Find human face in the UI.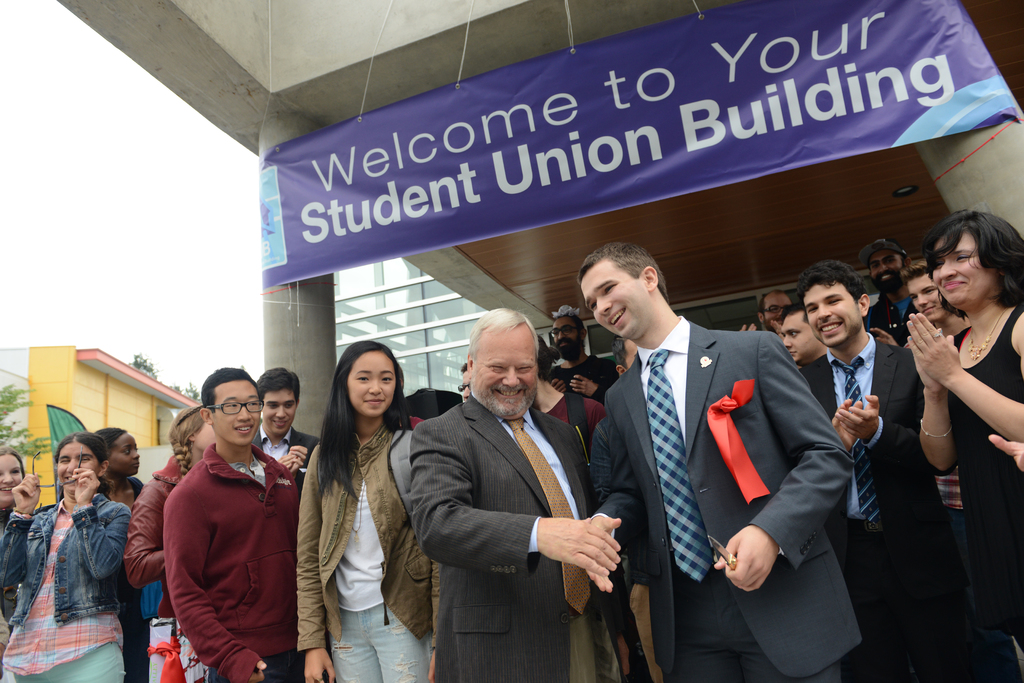
UI element at BBox(778, 315, 824, 362).
